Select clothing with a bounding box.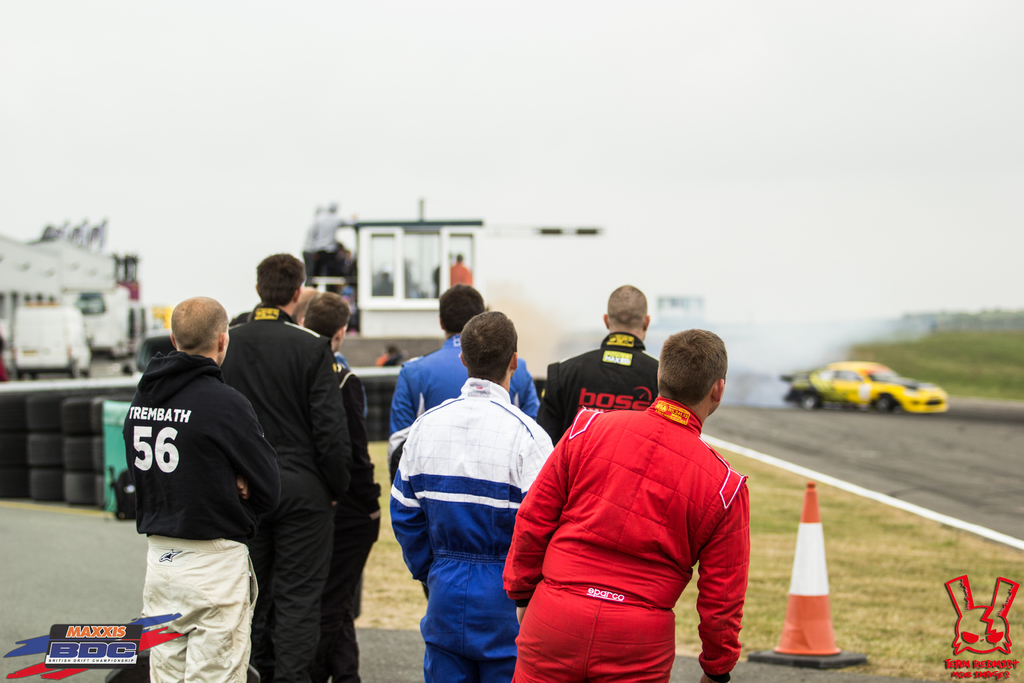
l=321, t=358, r=382, b=682.
